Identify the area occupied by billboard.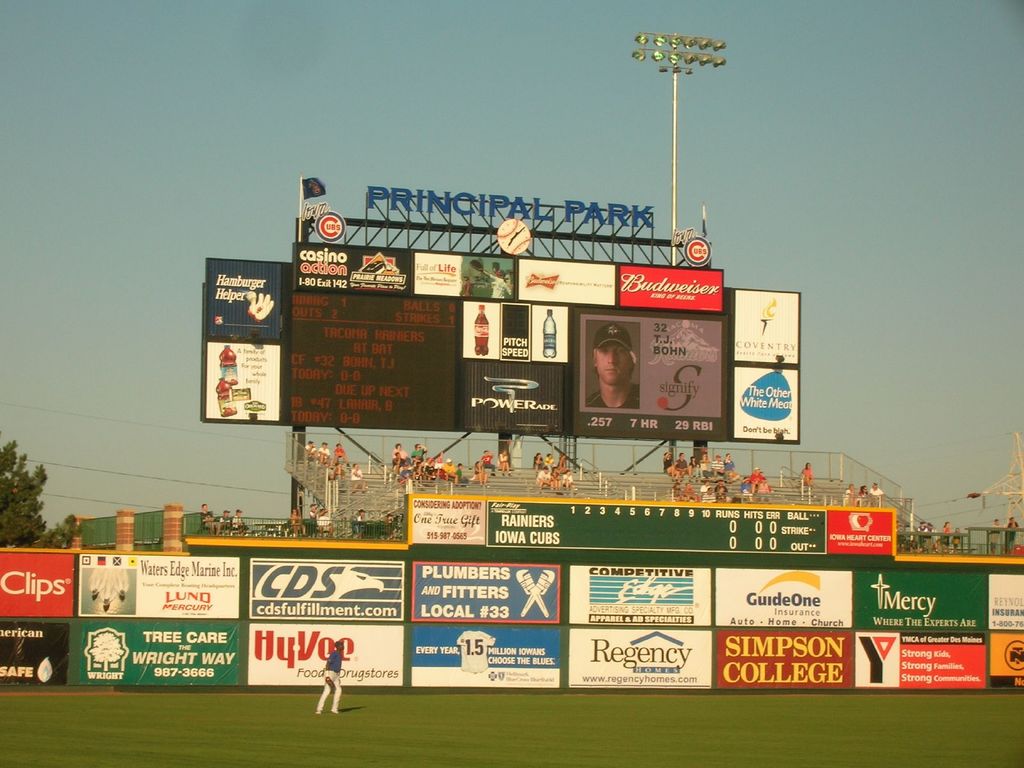
Area: x1=76 y1=549 x2=240 y2=617.
